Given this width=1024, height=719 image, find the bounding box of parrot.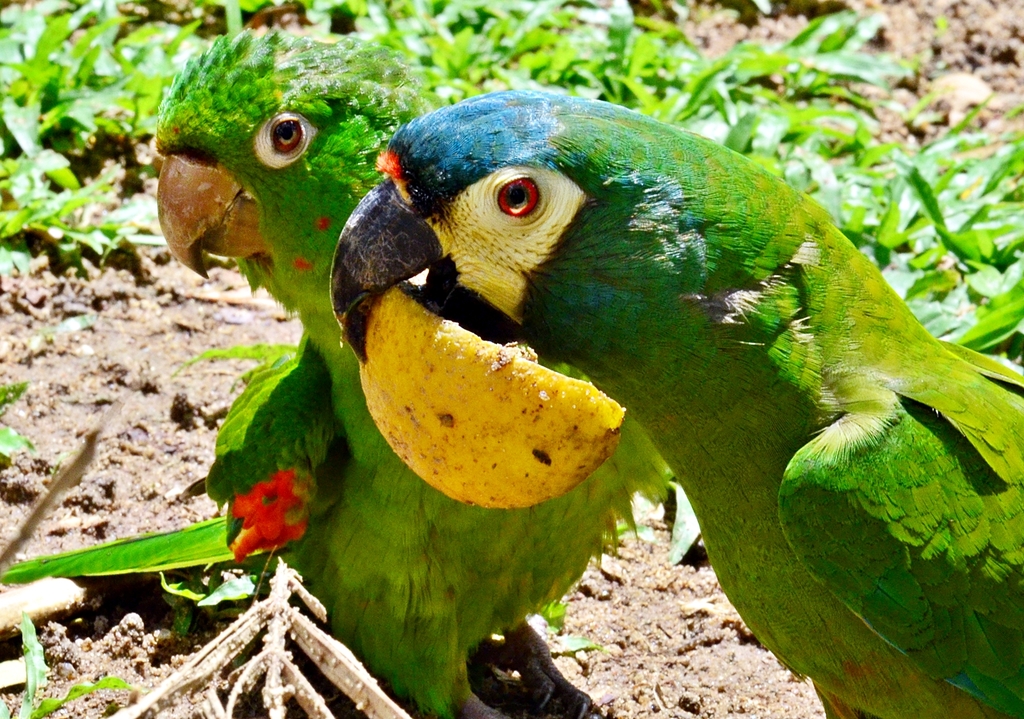
x1=149 y1=24 x2=671 y2=718.
